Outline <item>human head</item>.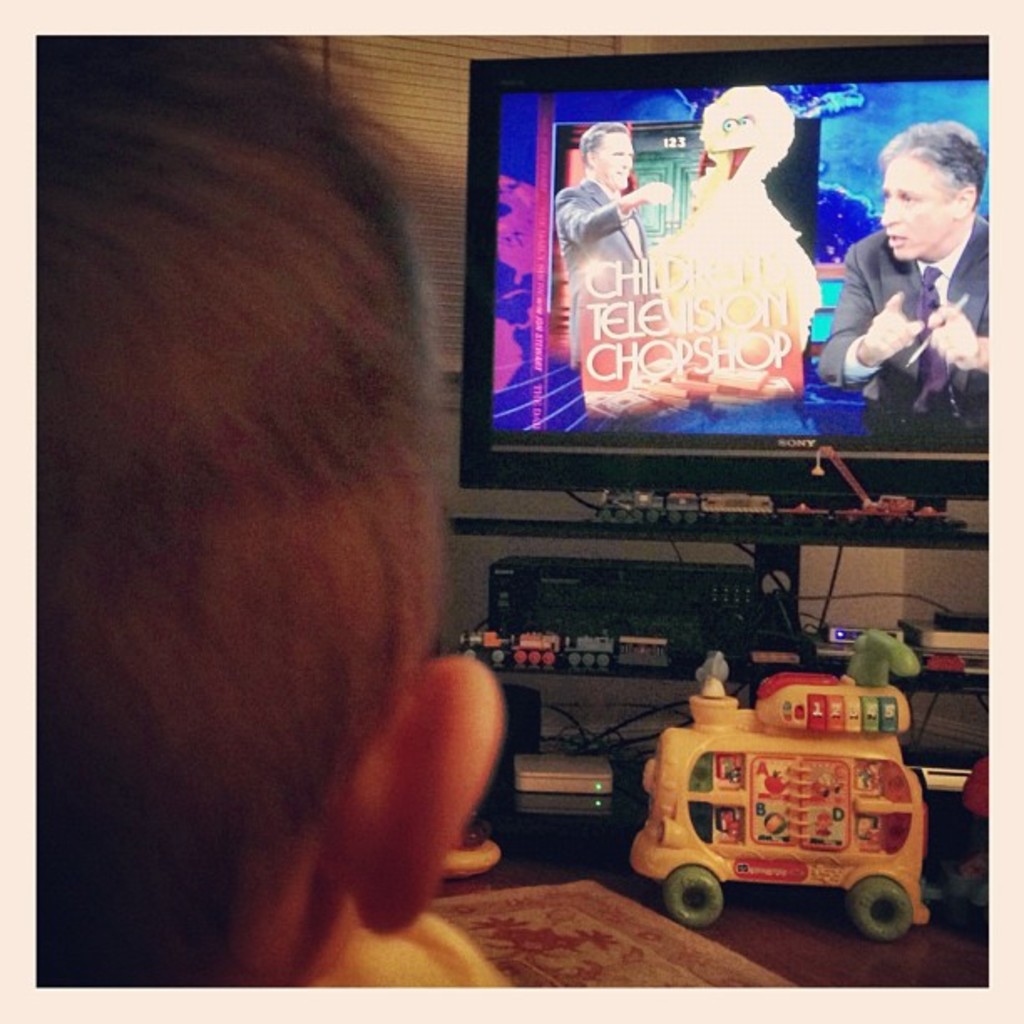
Outline: (875,119,984,264).
